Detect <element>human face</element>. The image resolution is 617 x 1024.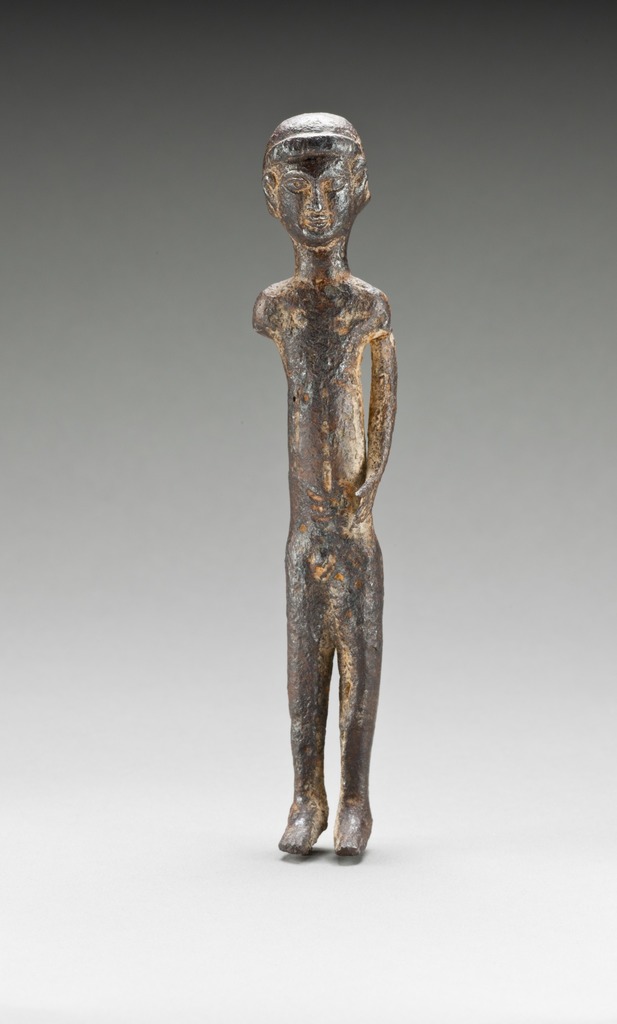
269:157:365:246.
